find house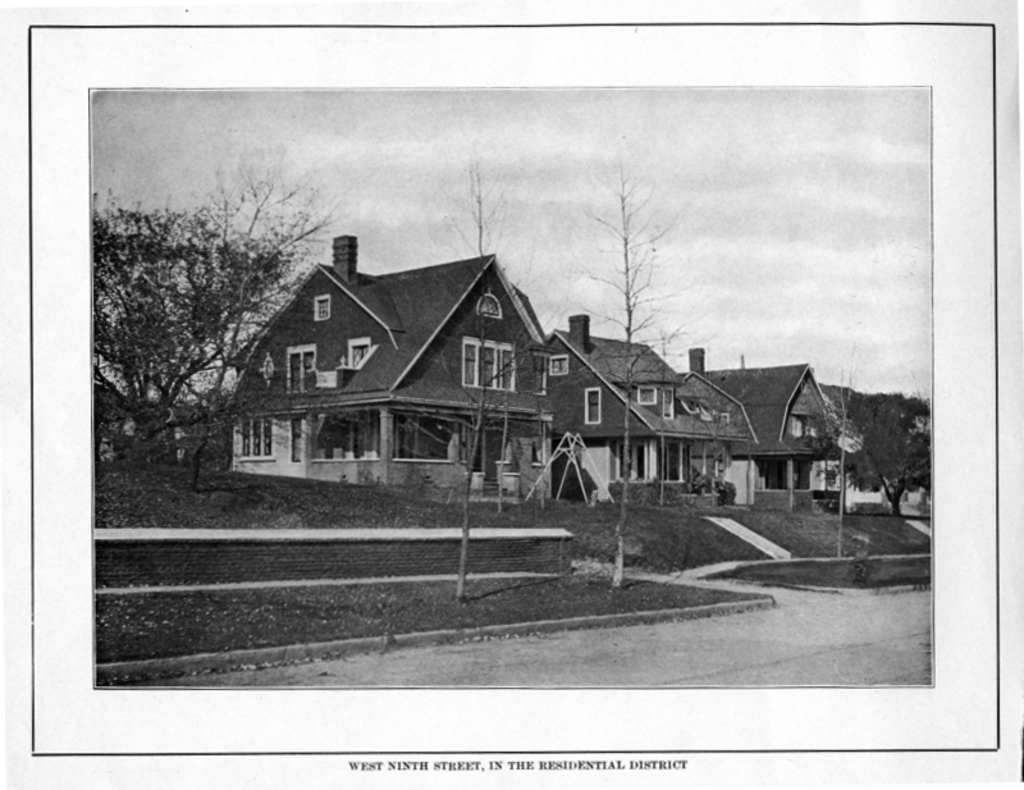
549 326 613 471
